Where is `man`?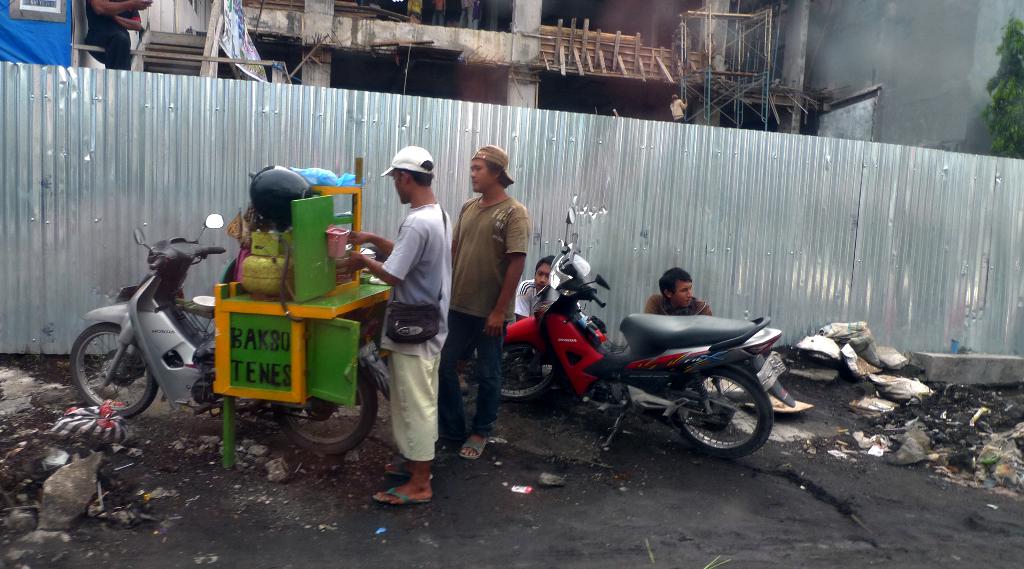
x1=344 y1=147 x2=456 y2=503.
